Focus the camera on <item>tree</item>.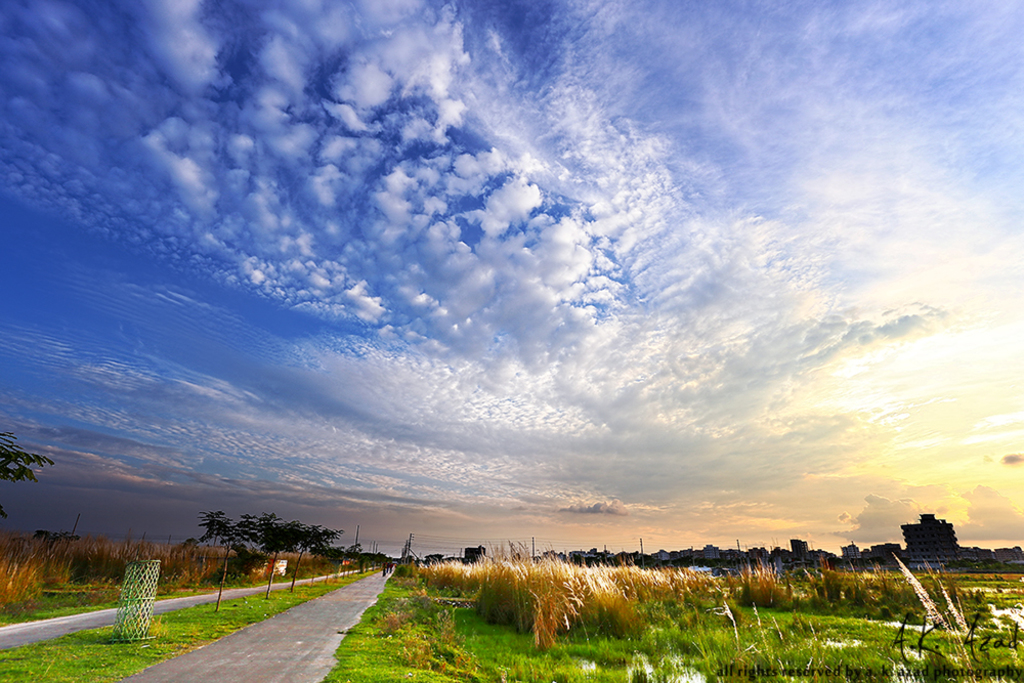
Focus region: {"x1": 196, "y1": 505, "x2": 256, "y2": 615}.
